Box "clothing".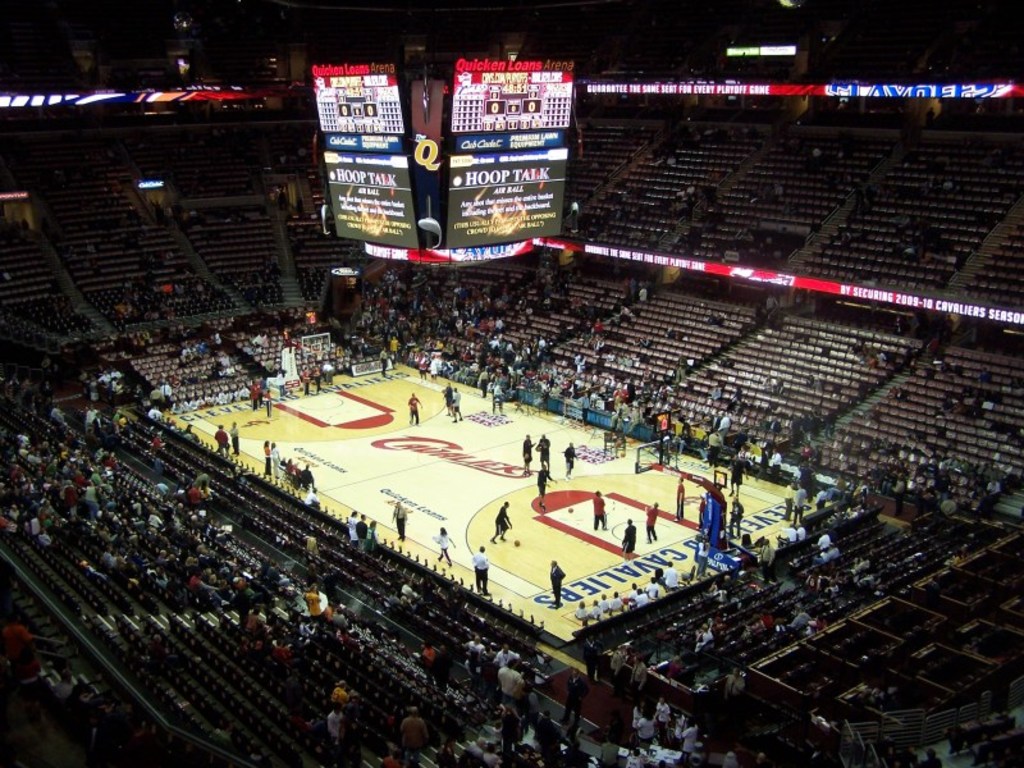
[349, 516, 361, 538].
